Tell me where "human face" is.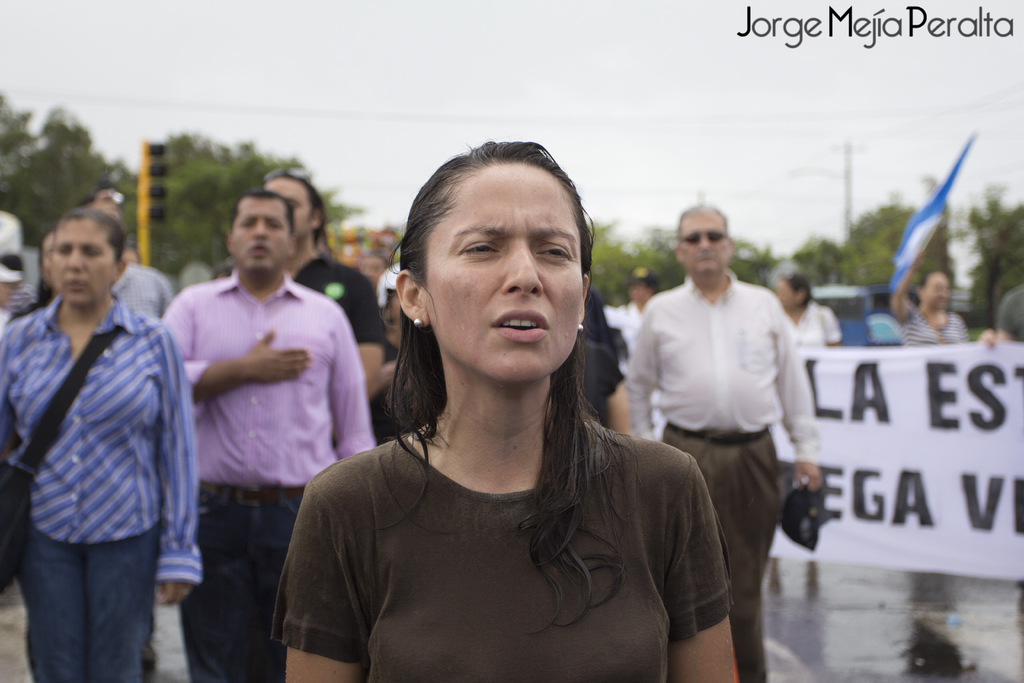
"human face" is at Rect(922, 270, 951, 309).
